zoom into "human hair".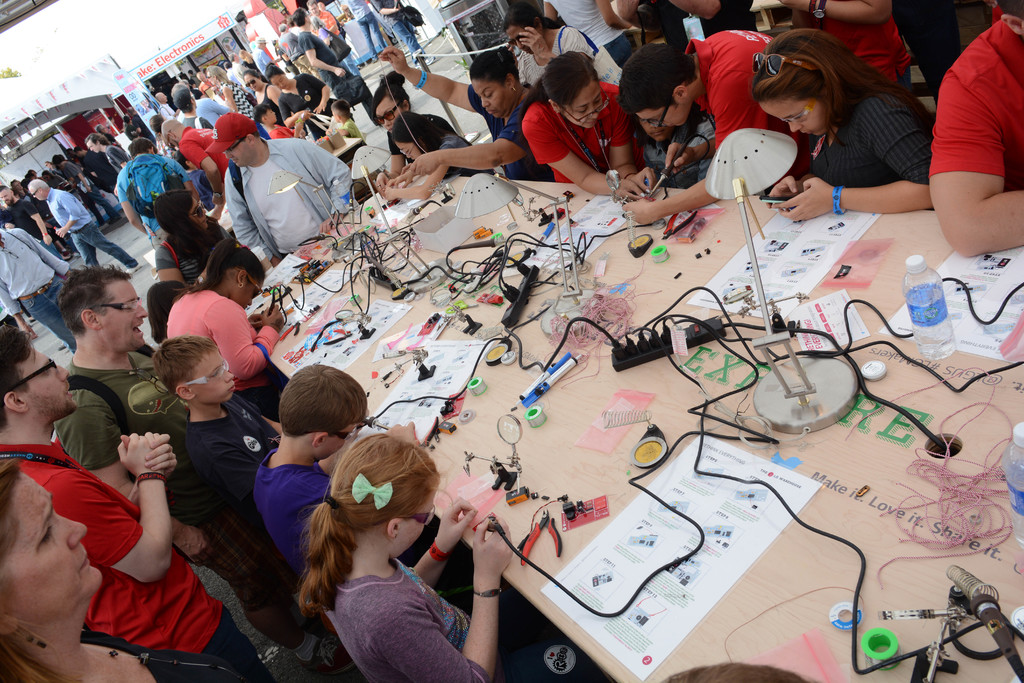
Zoom target: rect(152, 333, 212, 401).
